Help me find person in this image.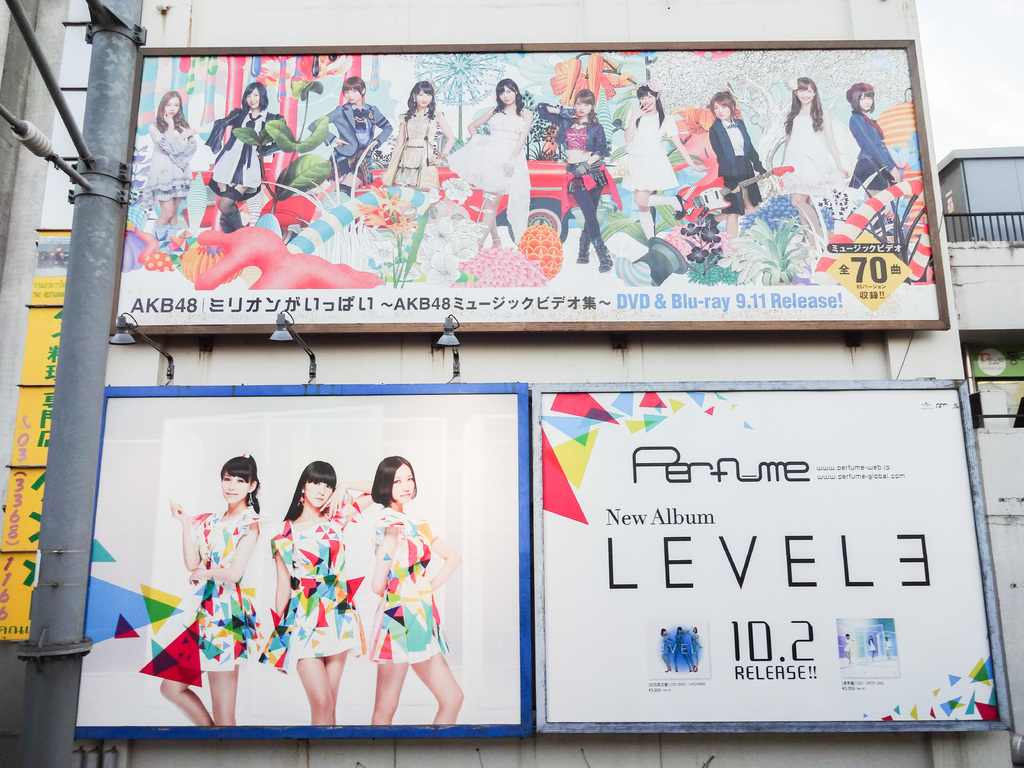
Found it: rect(378, 77, 456, 206).
